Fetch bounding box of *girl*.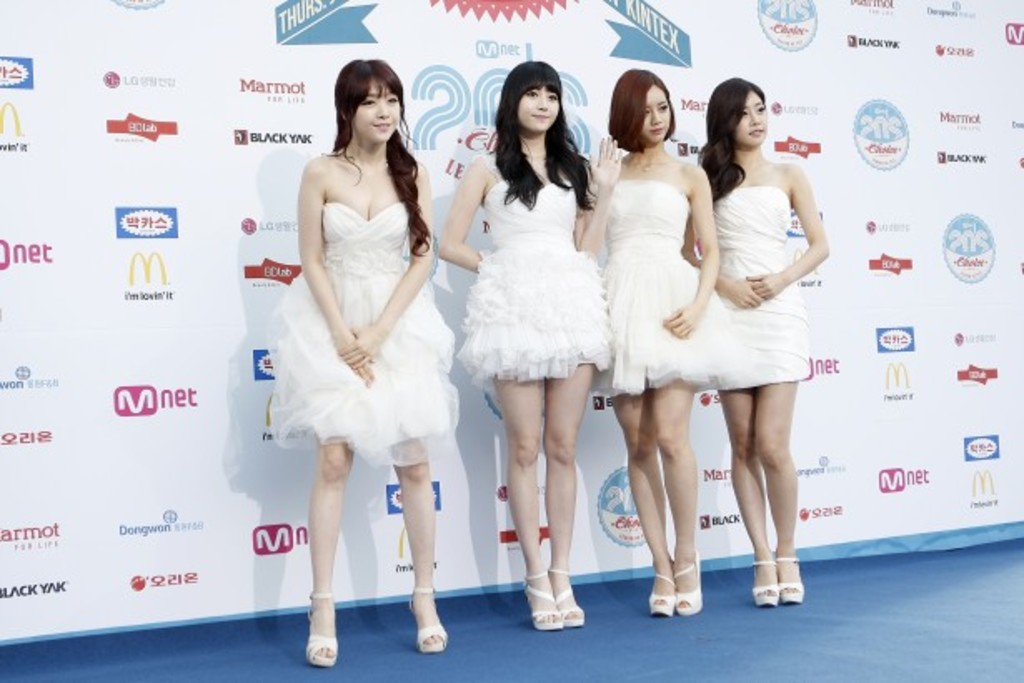
Bbox: [714, 78, 833, 601].
